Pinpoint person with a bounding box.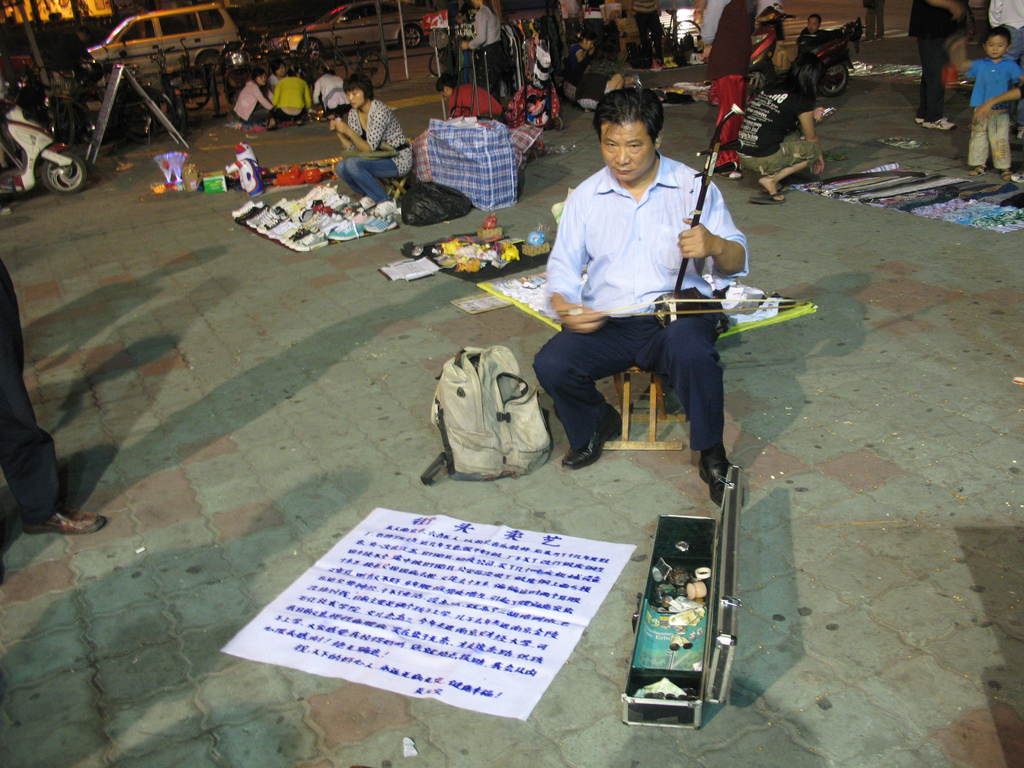
(x1=273, y1=58, x2=310, y2=130).
